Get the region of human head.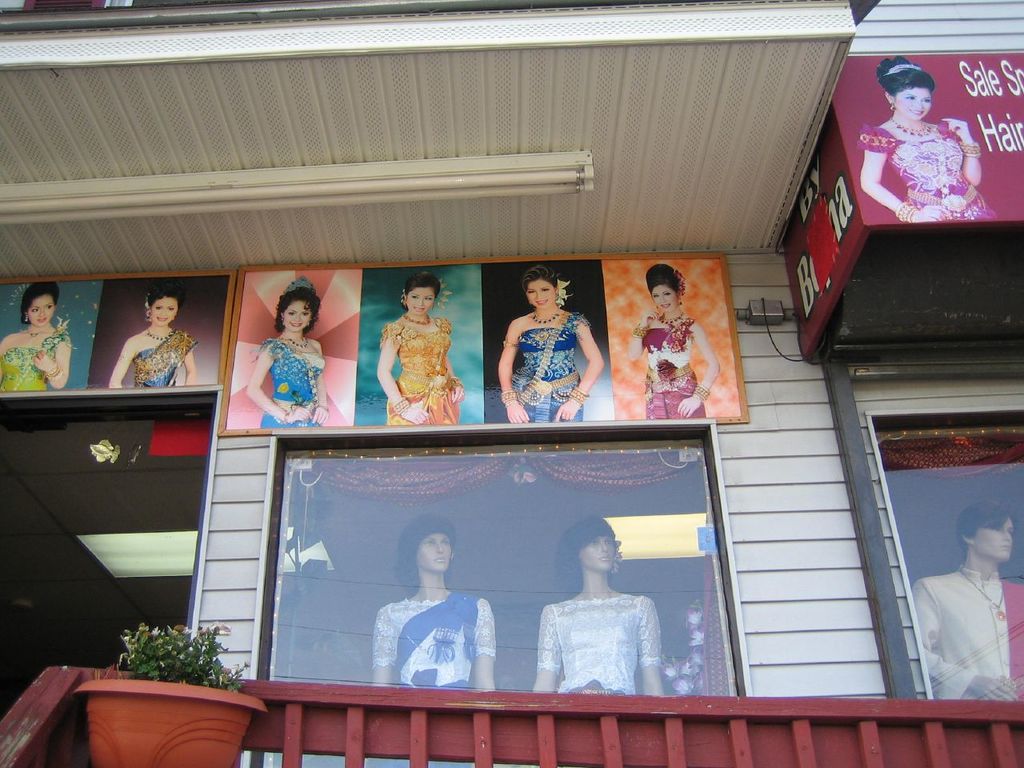
(x1=647, y1=266, x2=683, y2=310).
